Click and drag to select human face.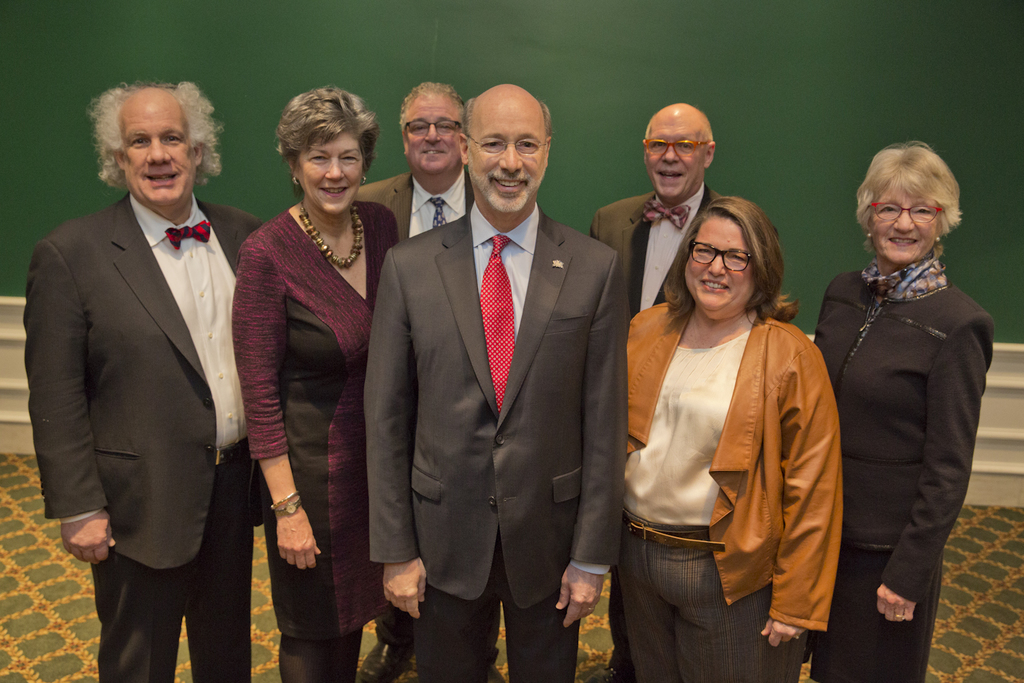
Selection: bbox=[124, 106, 197, 209].
